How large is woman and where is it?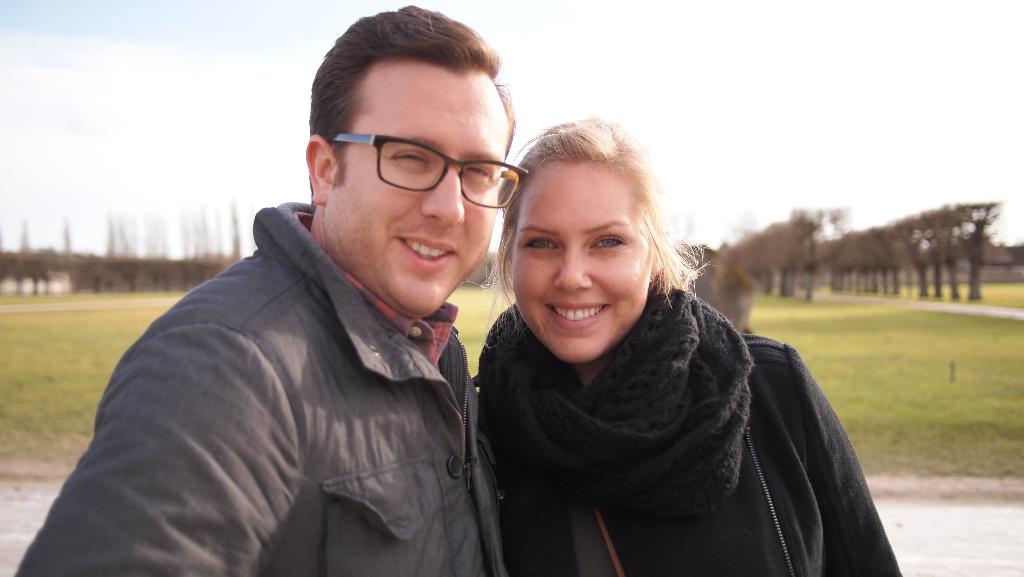
Bounding box: bbox(440, 129, 887, 574).
